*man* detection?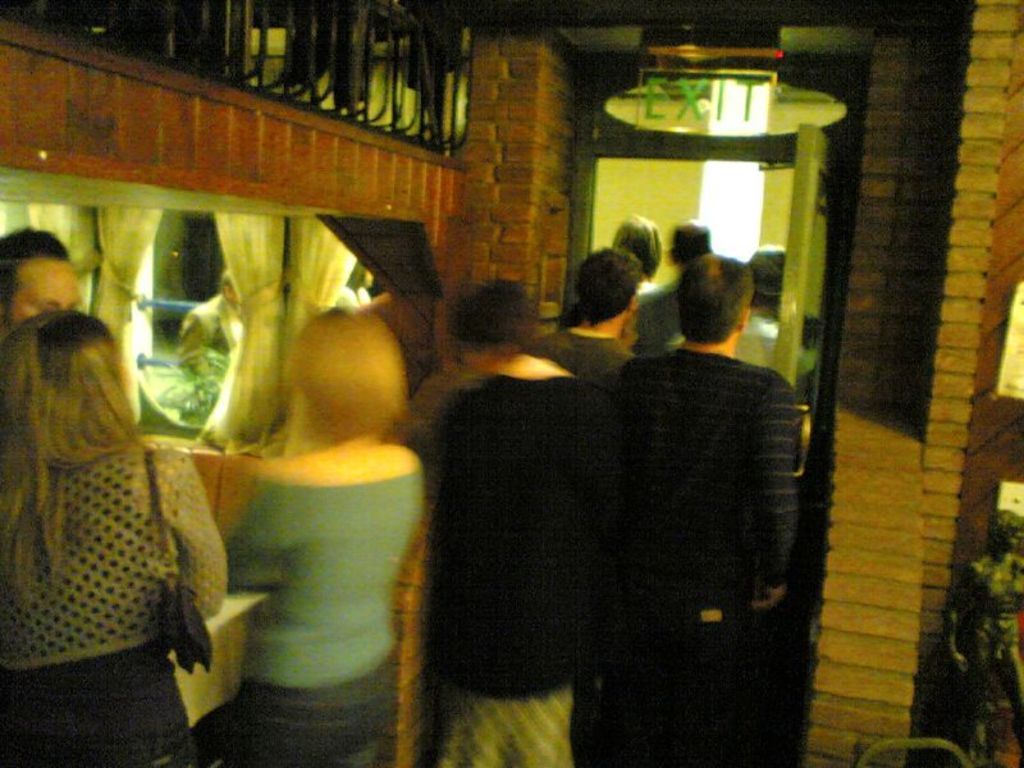
543:244:635:376
